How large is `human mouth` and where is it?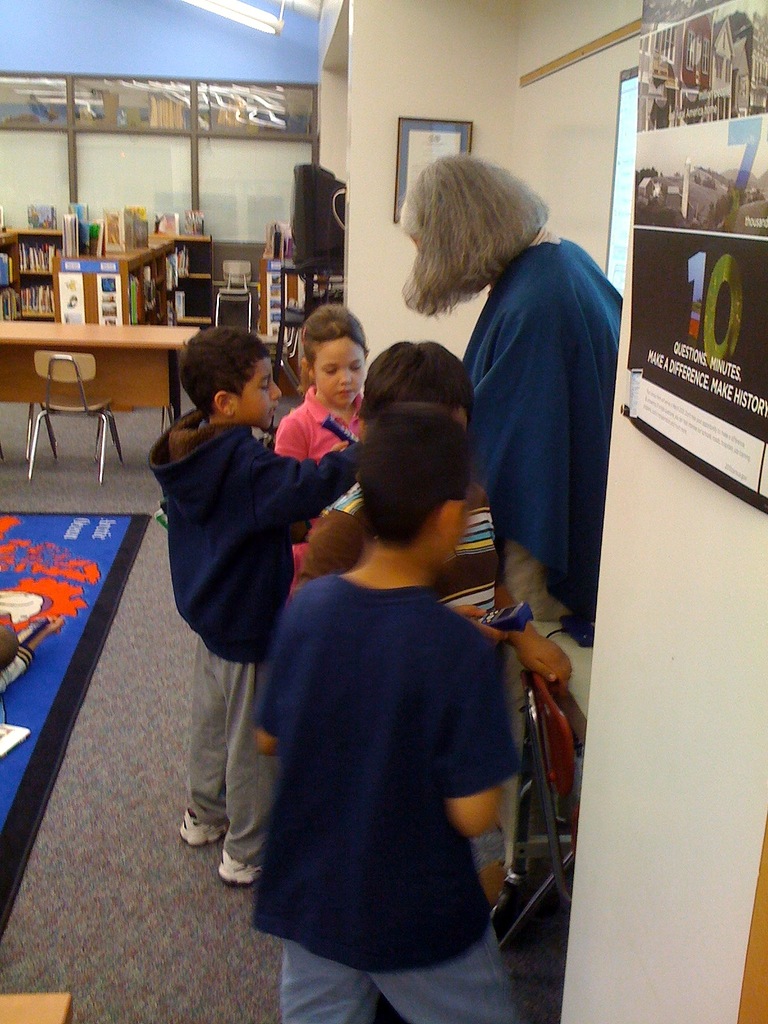
Bounding box: [x1=330, y1=385, x2=360, y2=401].
